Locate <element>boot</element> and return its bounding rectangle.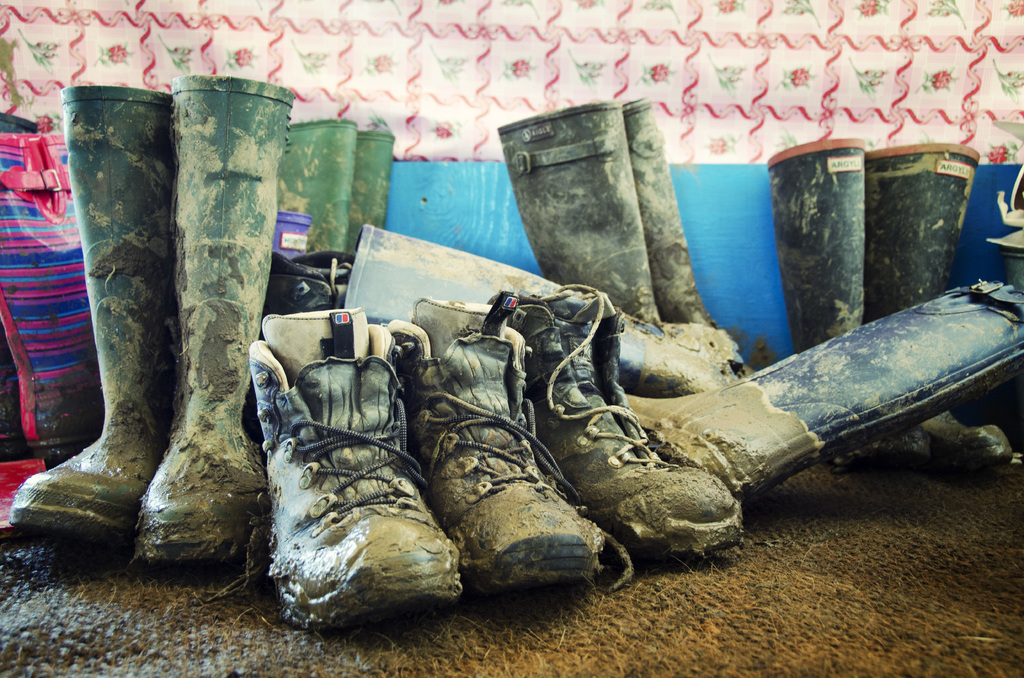
4/84/177/553.
